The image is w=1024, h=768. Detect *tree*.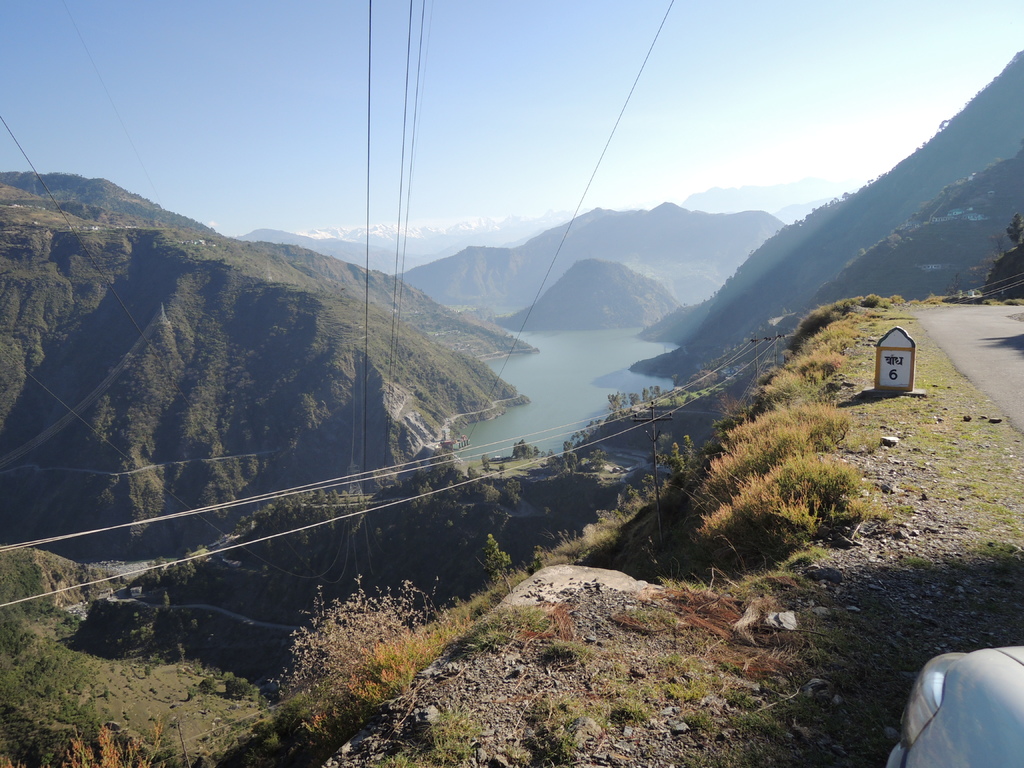
Detection: bbox=[1005, 208, 1021, 249].
